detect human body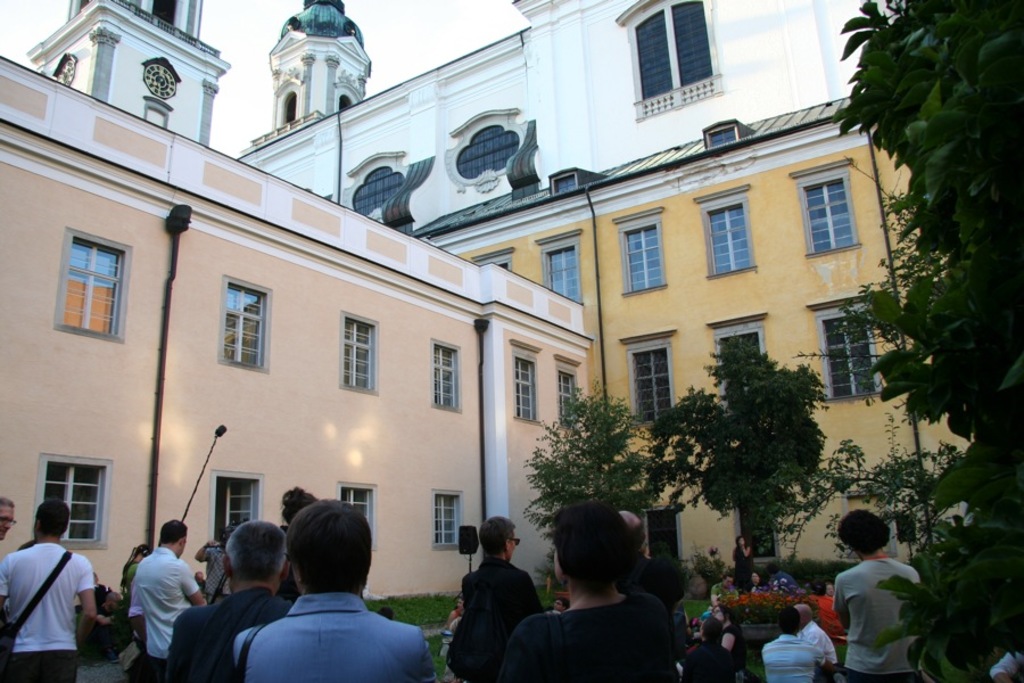
[left=496, top=595, right=675, bottom=682]
